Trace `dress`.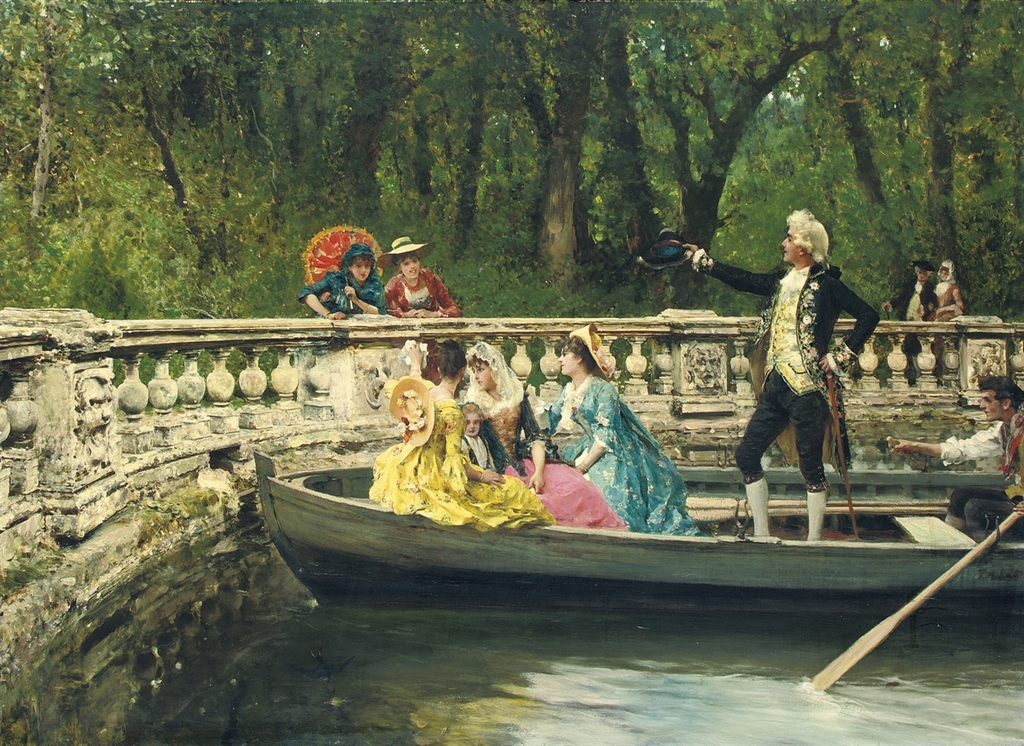
Traced to BBox(371, 387, 550, 538).
